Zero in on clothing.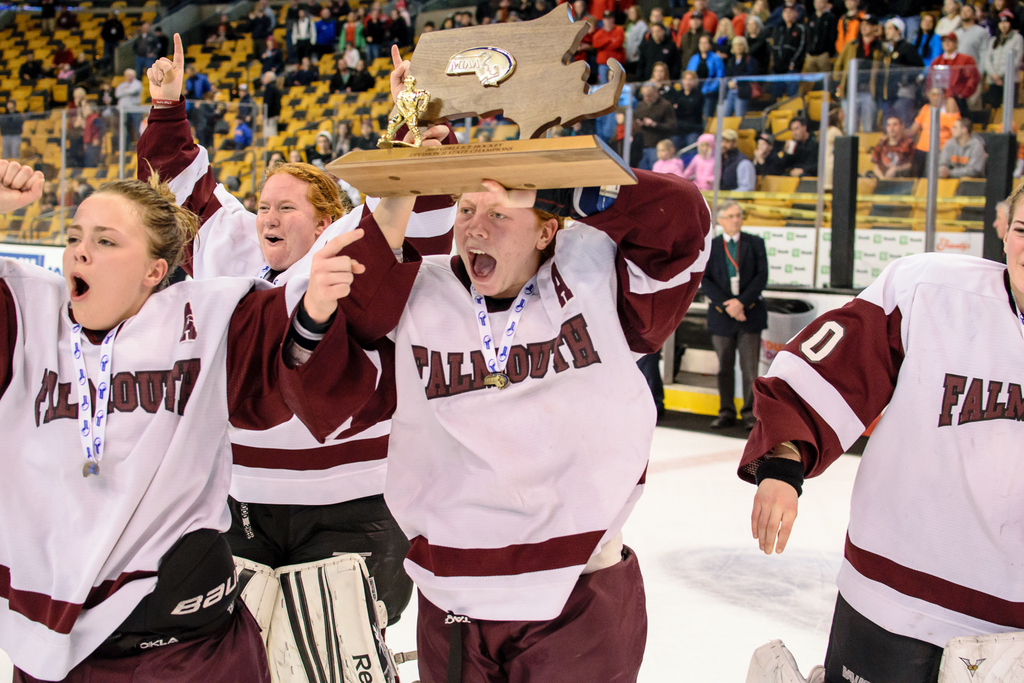
Zeroed in: detection(830, 38, 889, 130).
